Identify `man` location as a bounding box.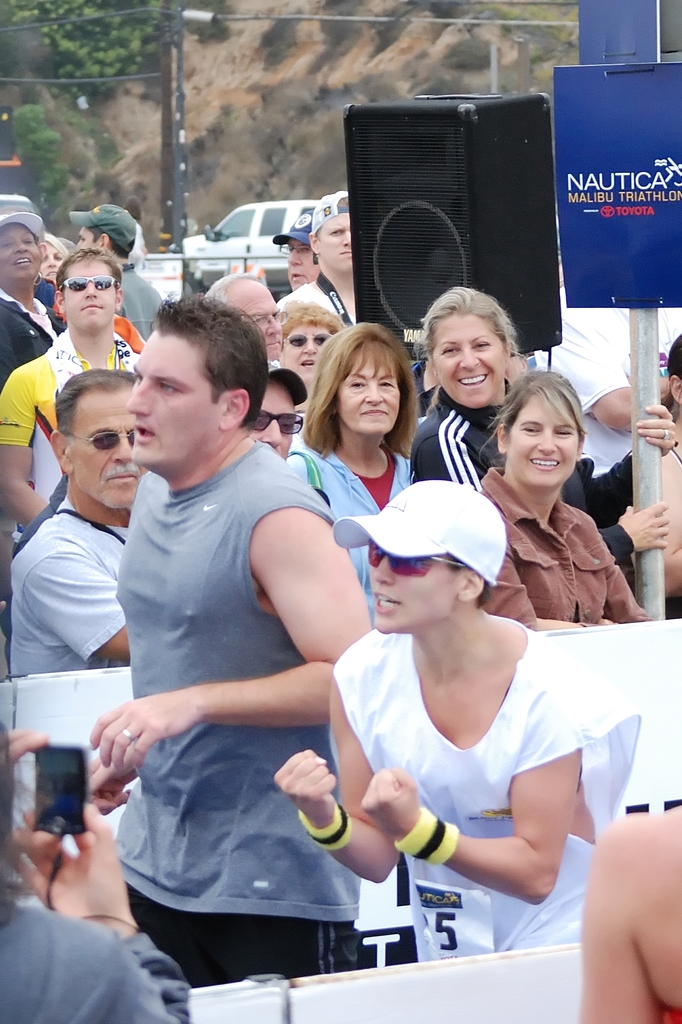
l=533, t=289, r=681, b=525.
